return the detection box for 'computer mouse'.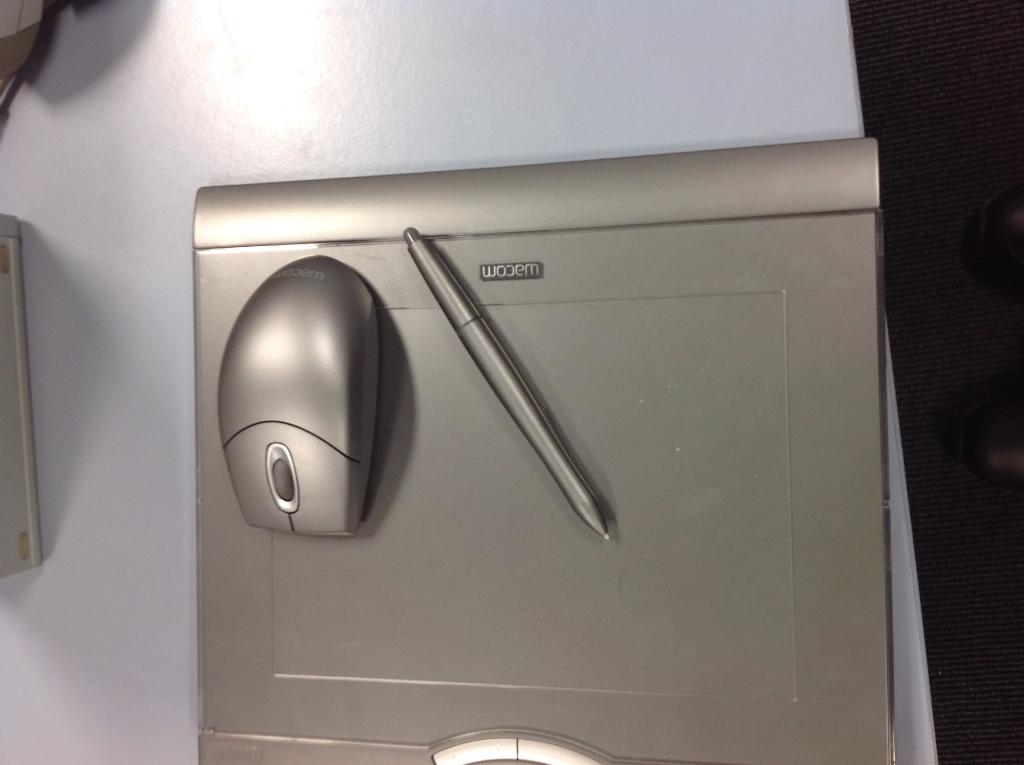
left=216, top=255, right=382, bottom=540.
